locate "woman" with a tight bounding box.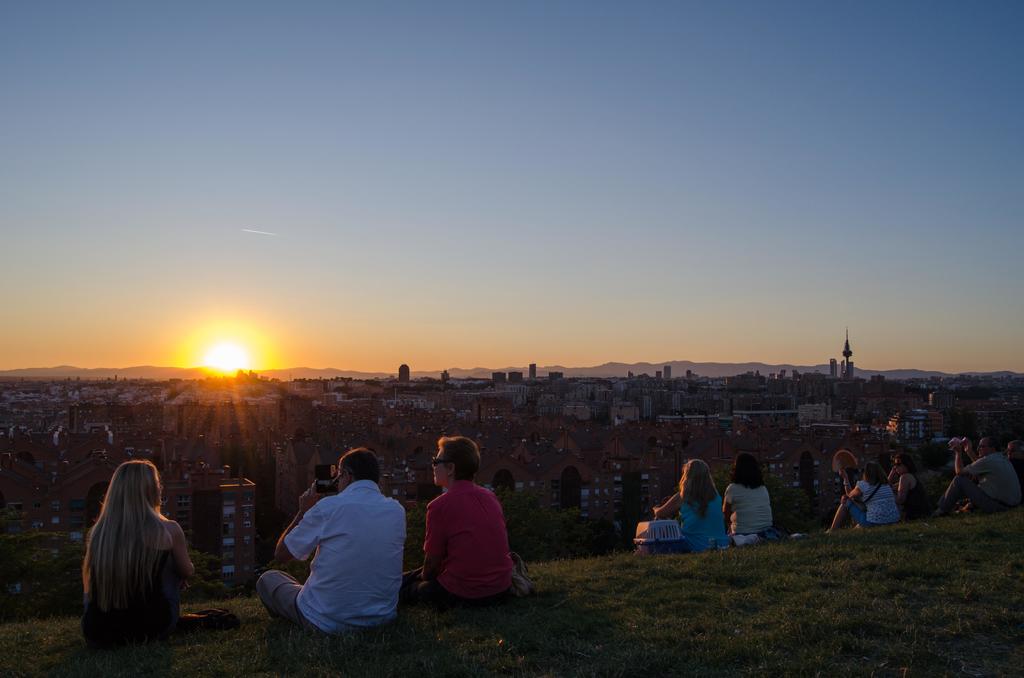
crop(724, 450, 770, 541).
